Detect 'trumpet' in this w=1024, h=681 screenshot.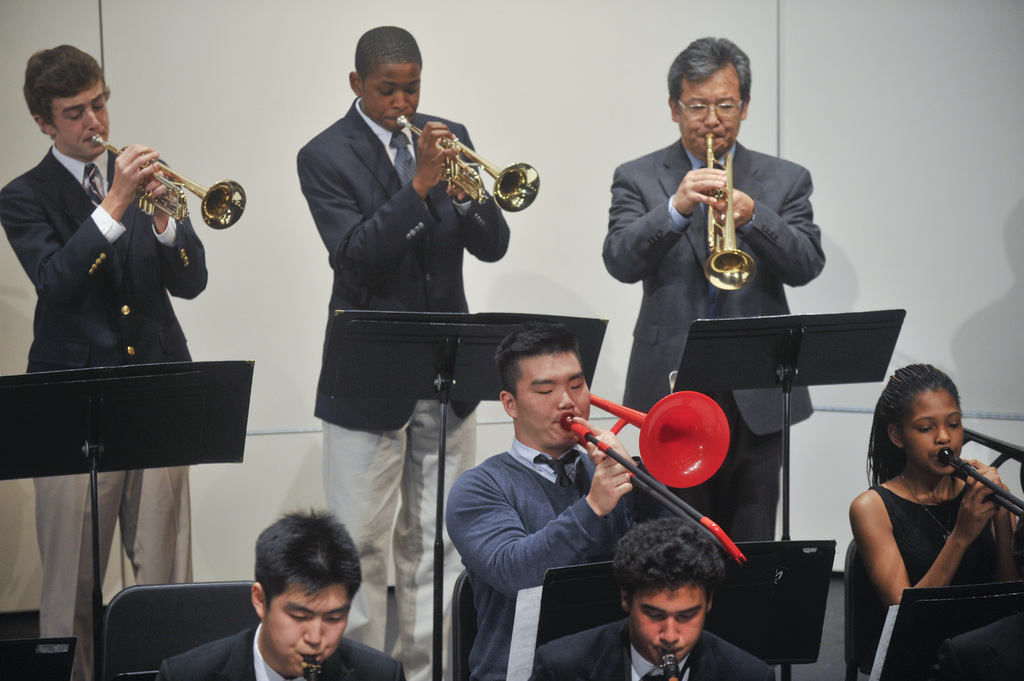
Detection: rect(397, 116, 540, 213).
